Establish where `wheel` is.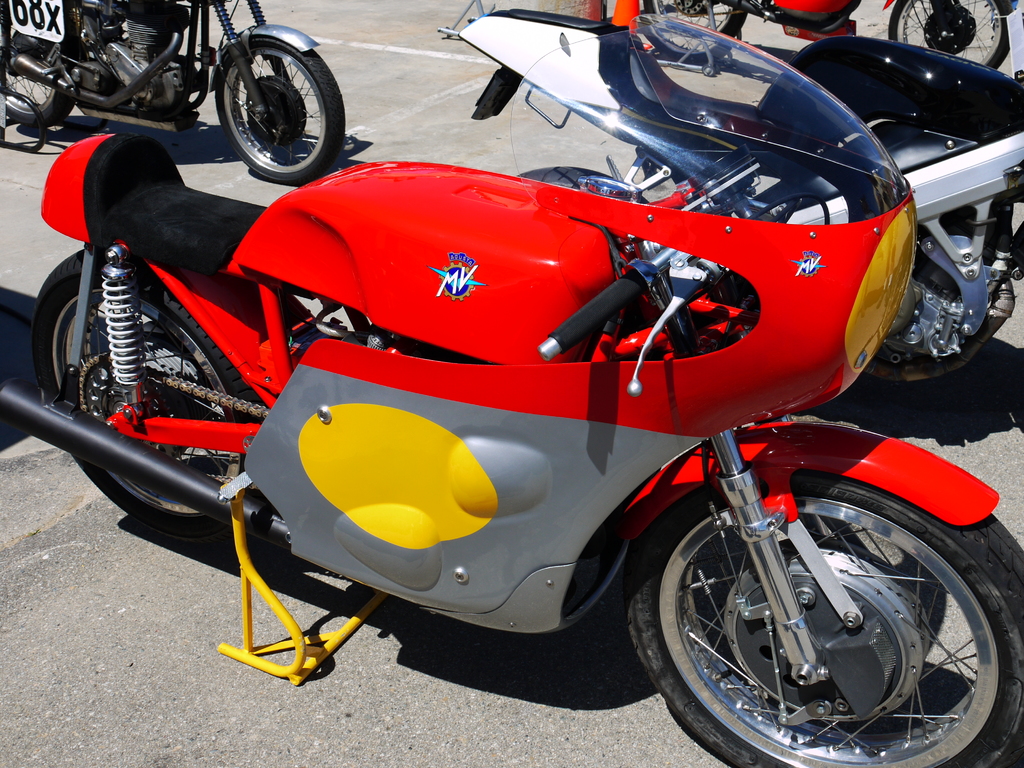
Established at 626, 469, 1023, 767.
